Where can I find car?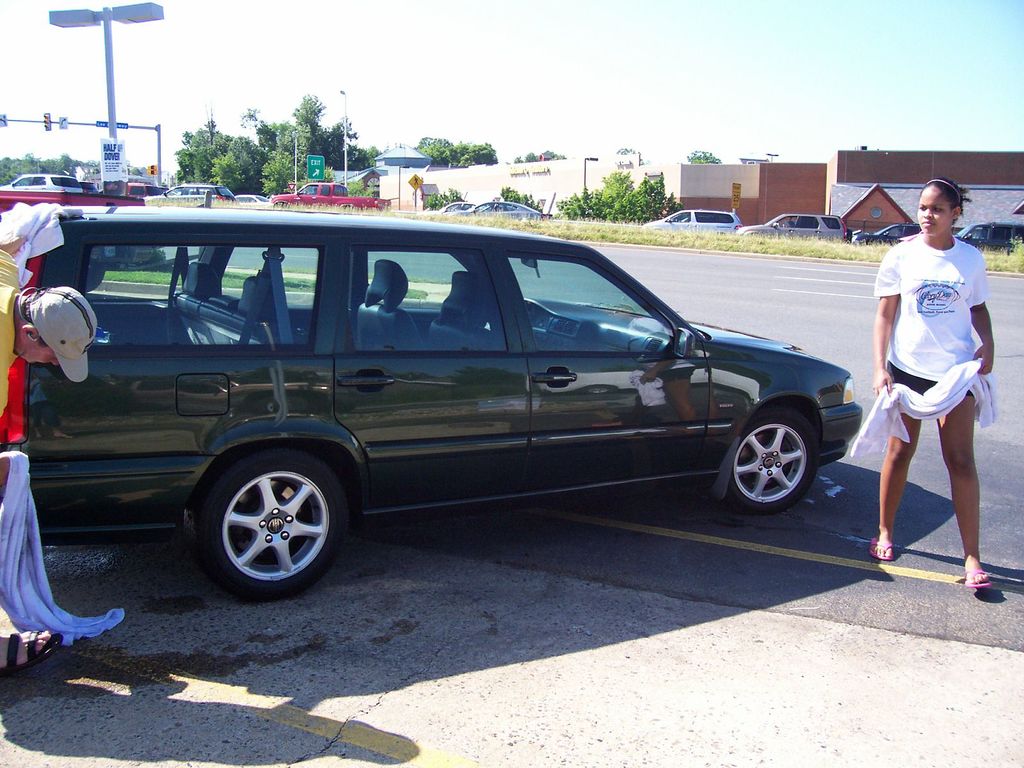
You can find it at (0,173,96,195).
